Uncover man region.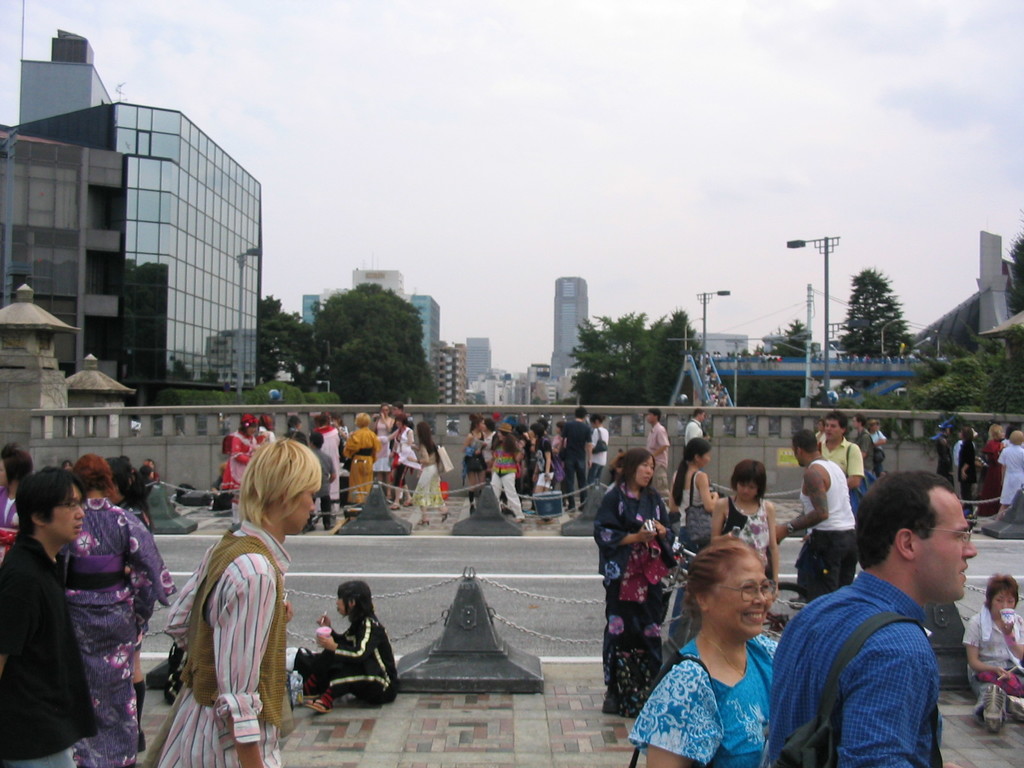
Uncovered: rect(774, 429, 858, 609).
